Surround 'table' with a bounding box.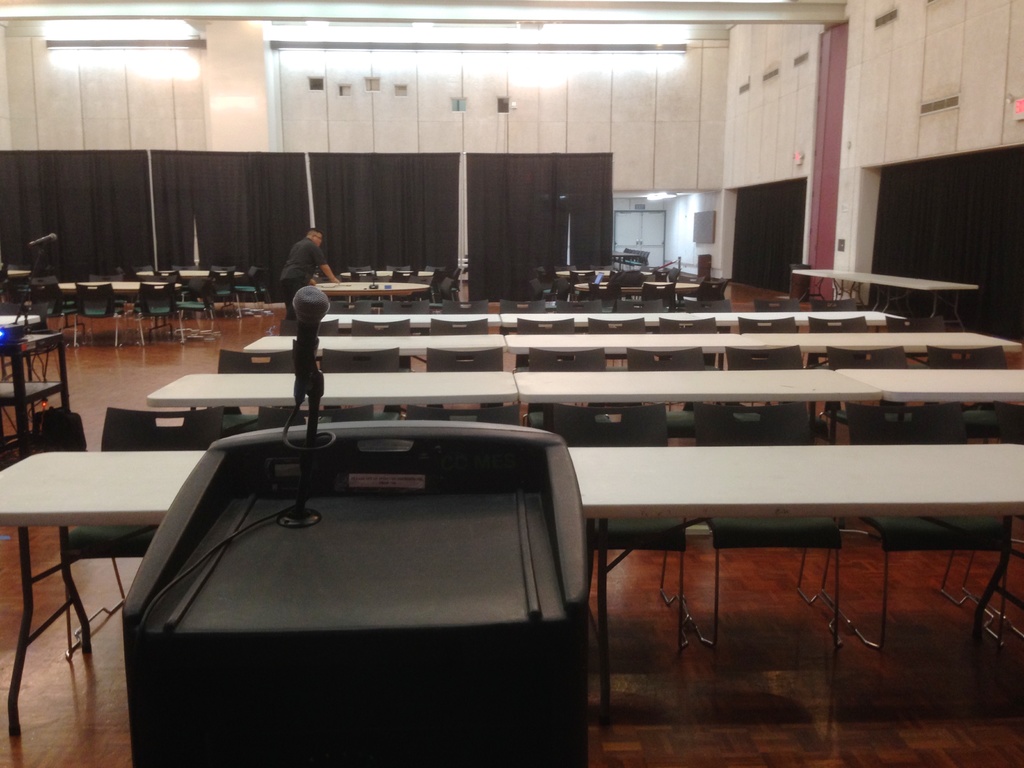
Rect(500, 312, 909, 330).
